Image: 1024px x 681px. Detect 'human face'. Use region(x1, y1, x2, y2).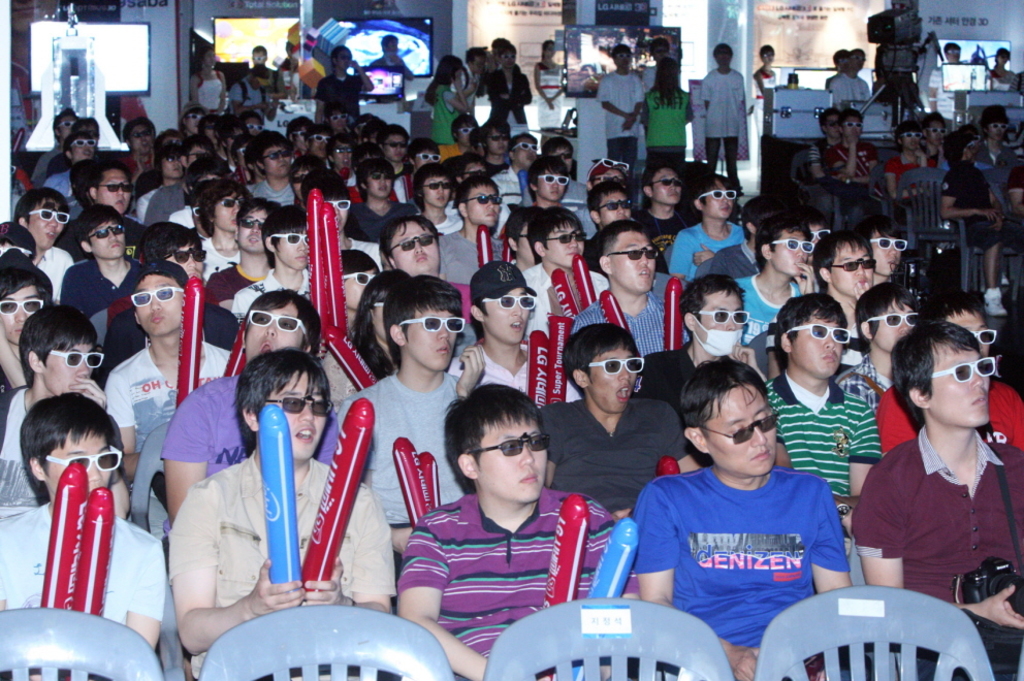
region(694, 287, 745, 353).
